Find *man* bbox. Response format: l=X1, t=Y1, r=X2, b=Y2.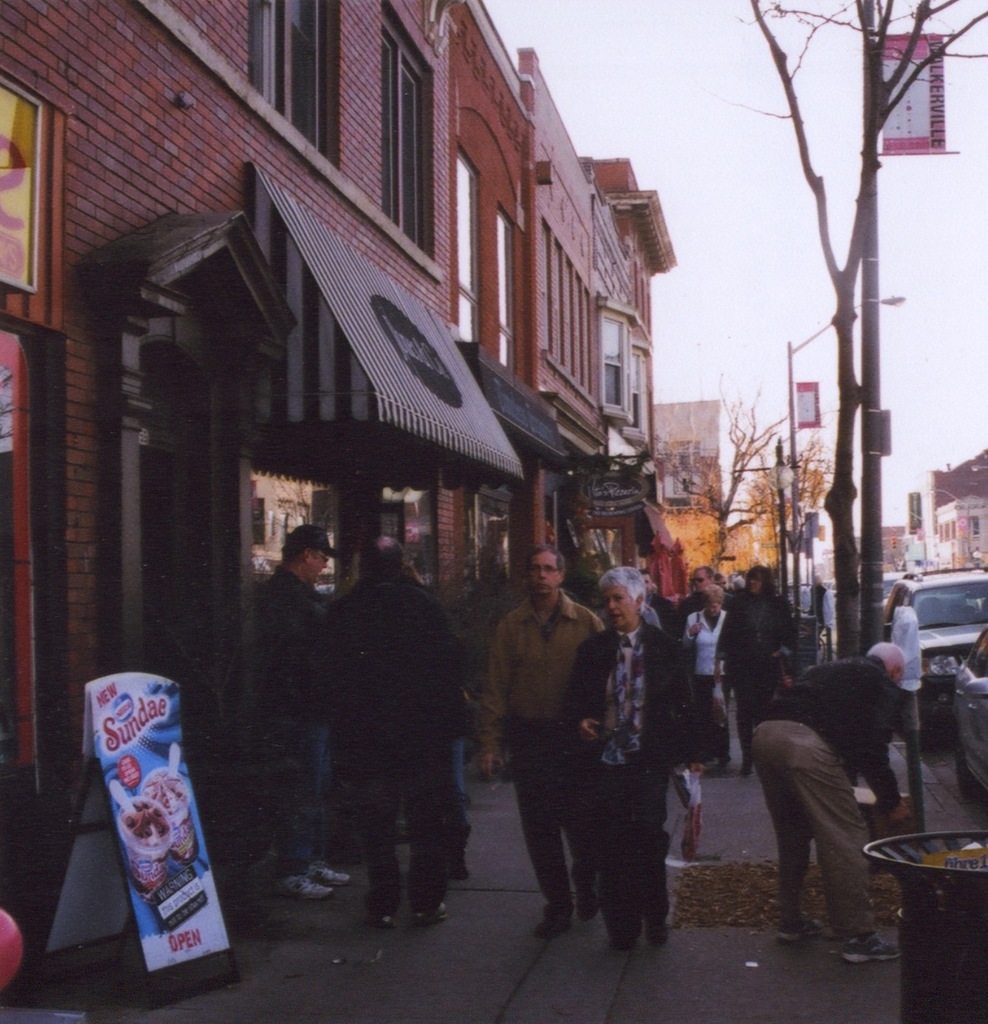
l=628, t=567, r=682, b=638.
